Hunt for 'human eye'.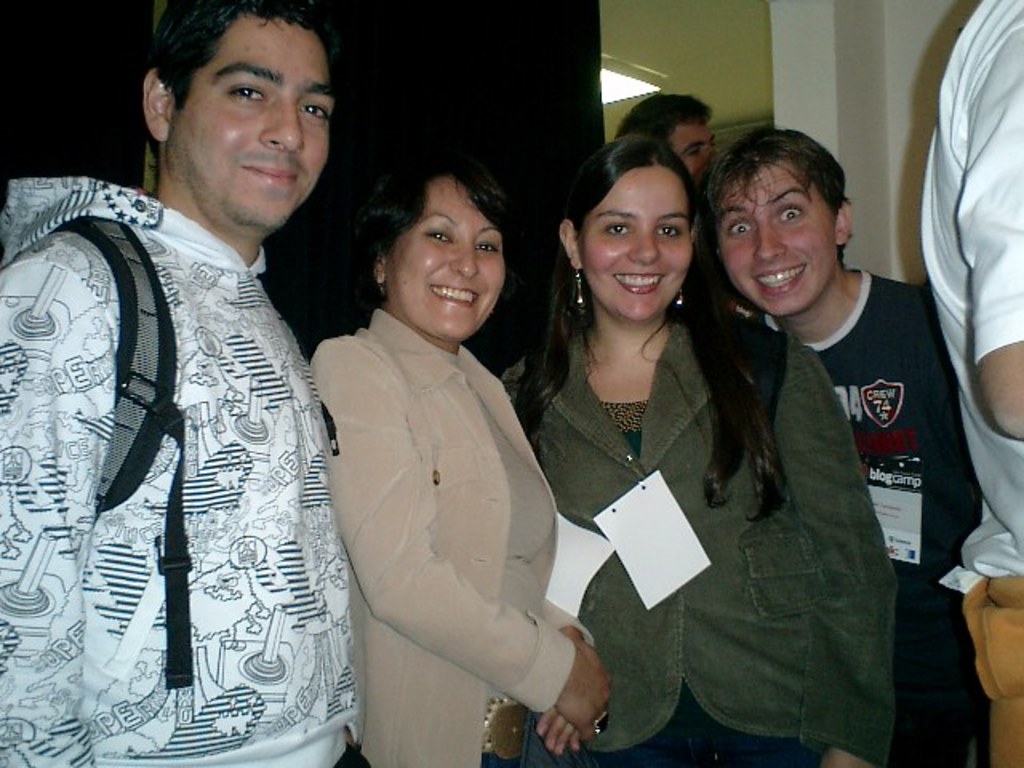
Hunted down at bbox(224, 80, 277, 104).
